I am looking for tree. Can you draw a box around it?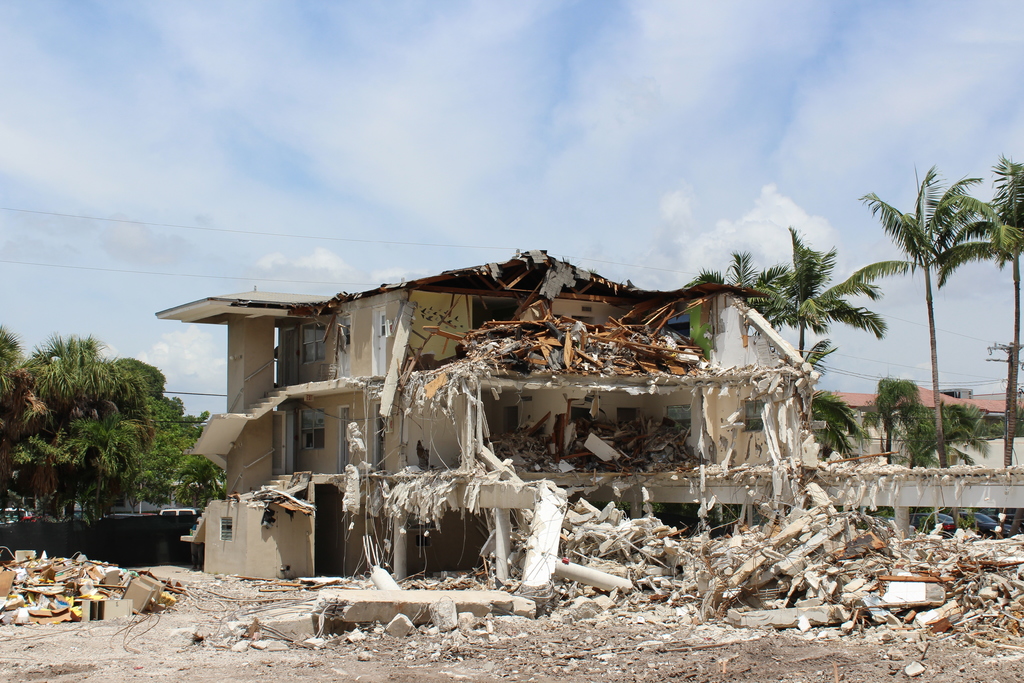
Sure, the bounding box is bbox(803, 335, 861, 469).
